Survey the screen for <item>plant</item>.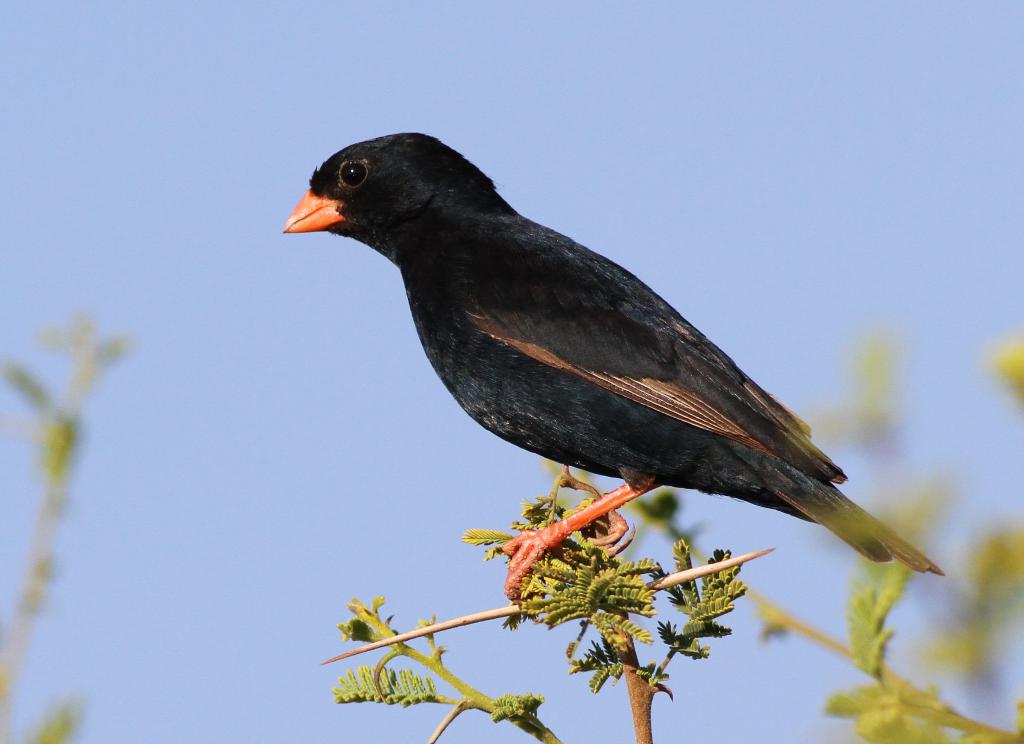
Survey found: bbox=(0, 303, 141, 743).
